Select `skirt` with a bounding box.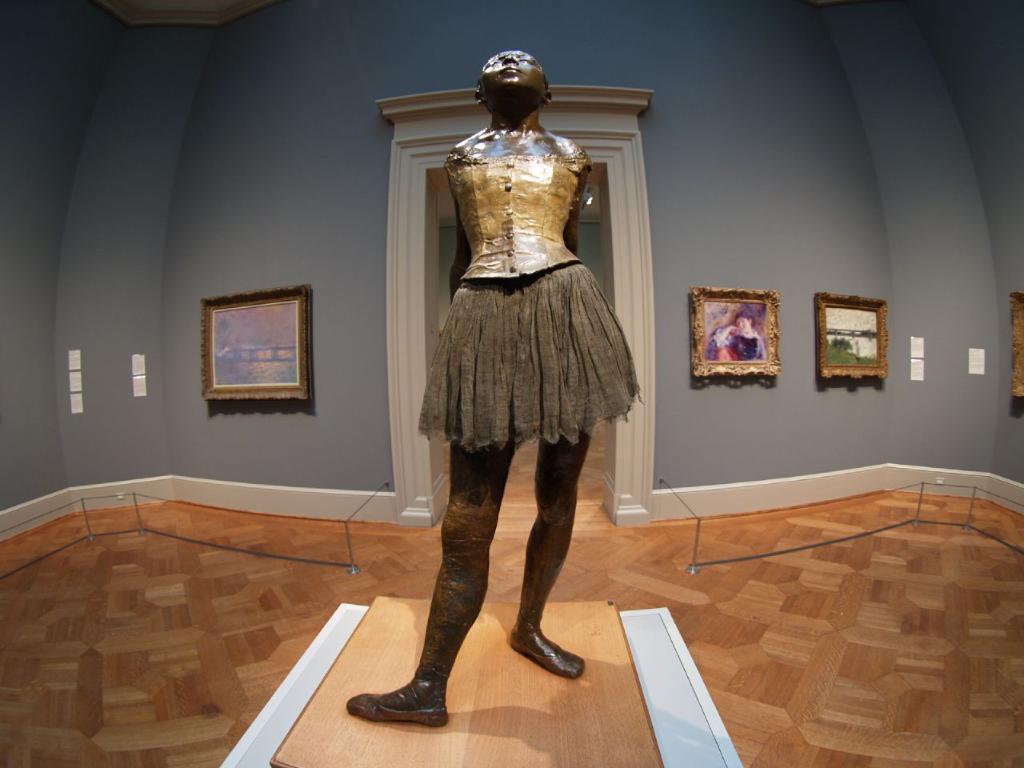
<box>418,263,642,455</box>.
